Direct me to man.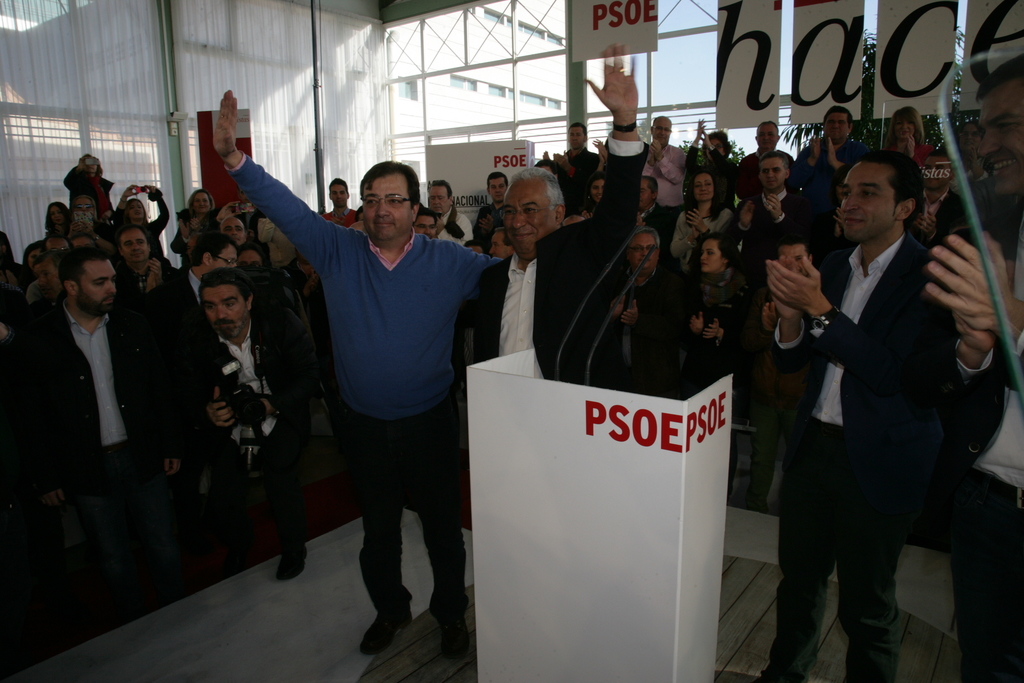
Direction: (207,78,503,649).
